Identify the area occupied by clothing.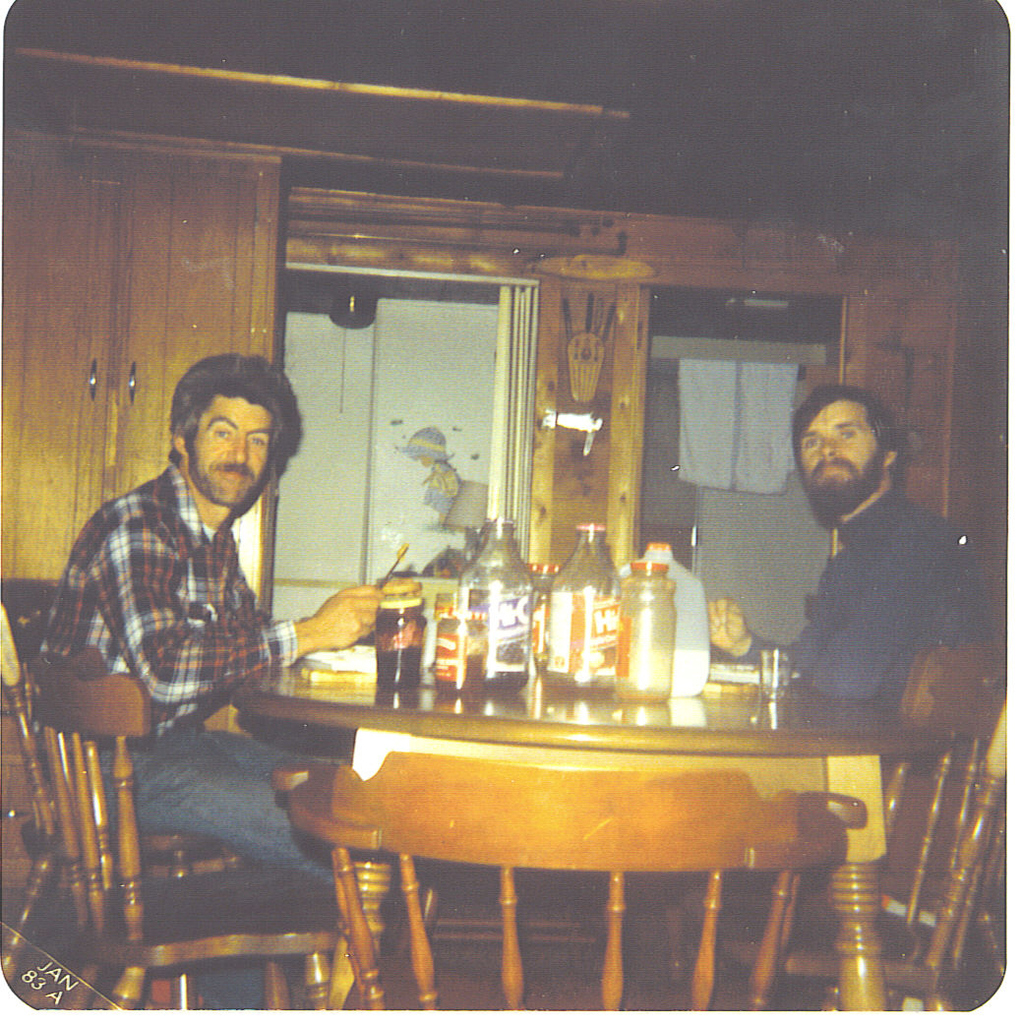
Area: BBox(709, 480, 994, 962).
